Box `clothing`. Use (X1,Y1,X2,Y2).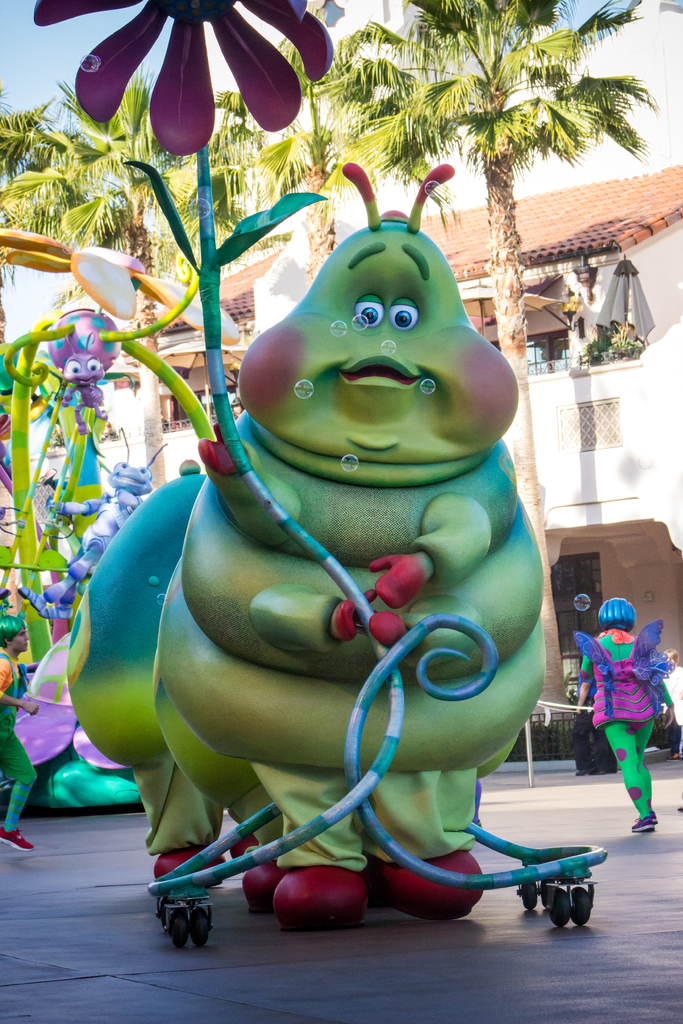
(0,654,38,789).
